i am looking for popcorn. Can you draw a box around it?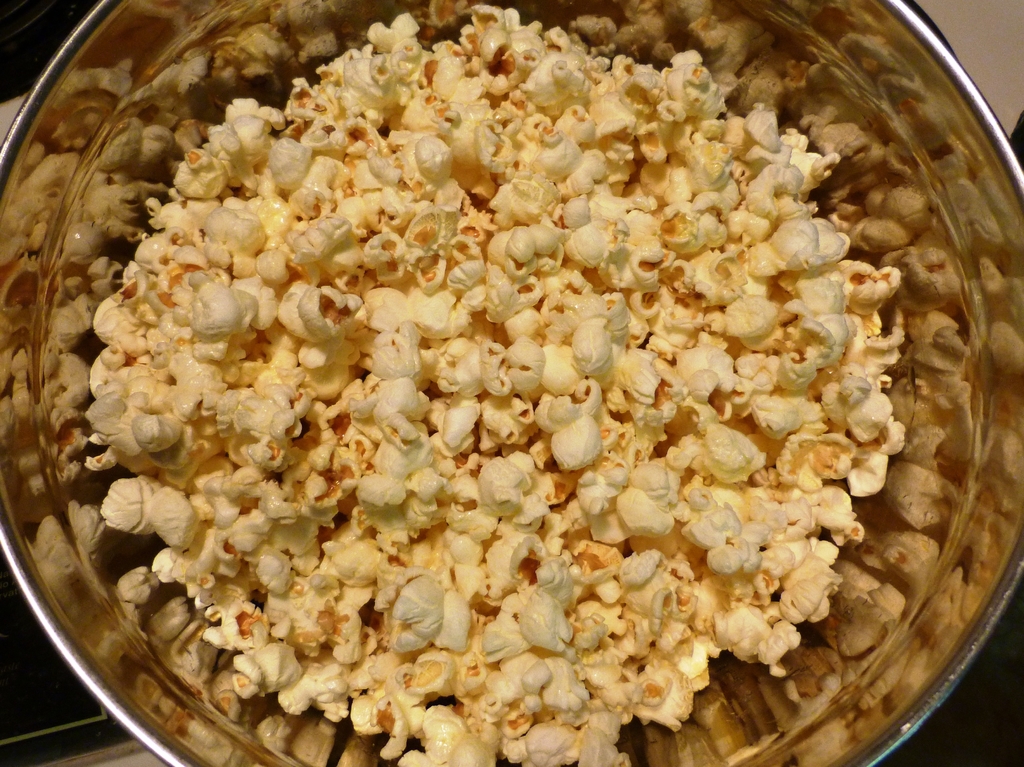
Sure, the bounding box is (85, 4, 911, 764).
